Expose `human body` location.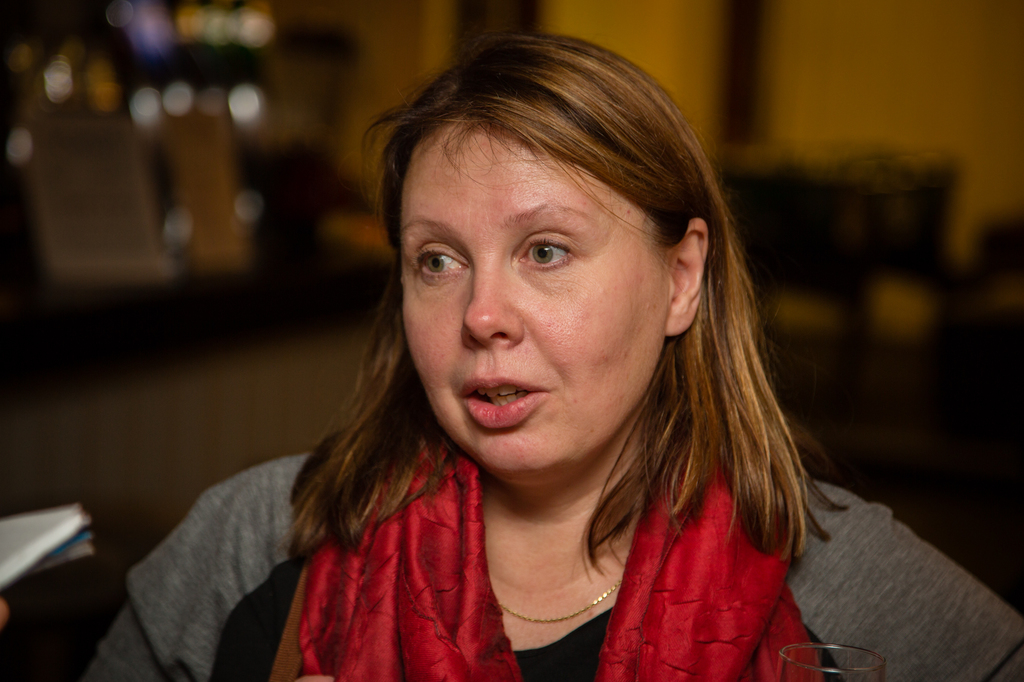
Exposed at Rect(83, 56, 928, 681).
